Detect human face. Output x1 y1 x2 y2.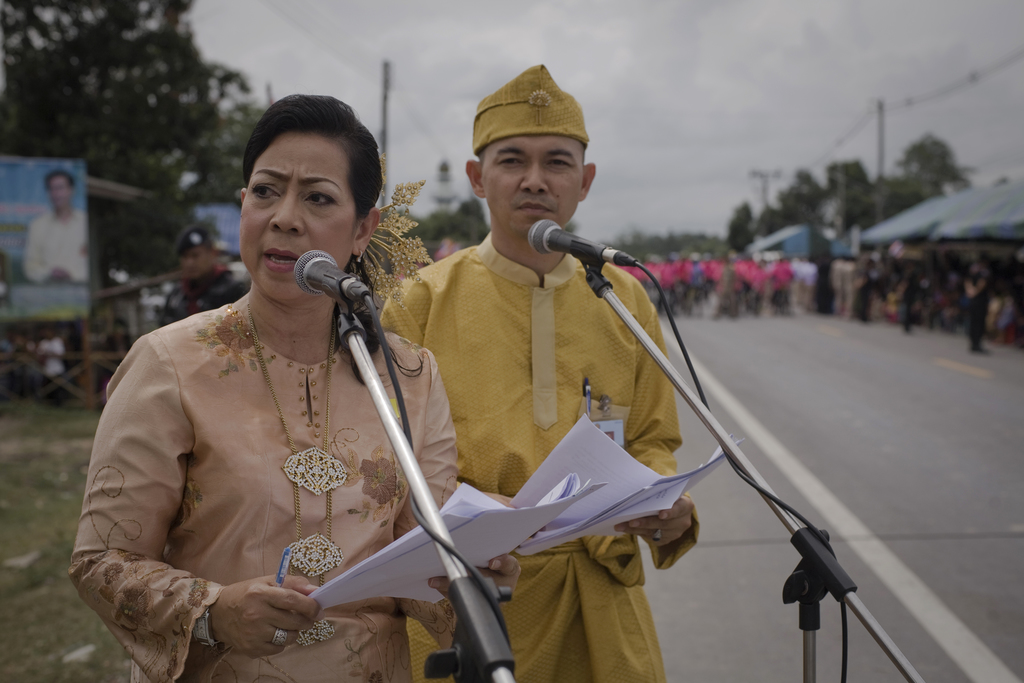
180 248 207 279.
